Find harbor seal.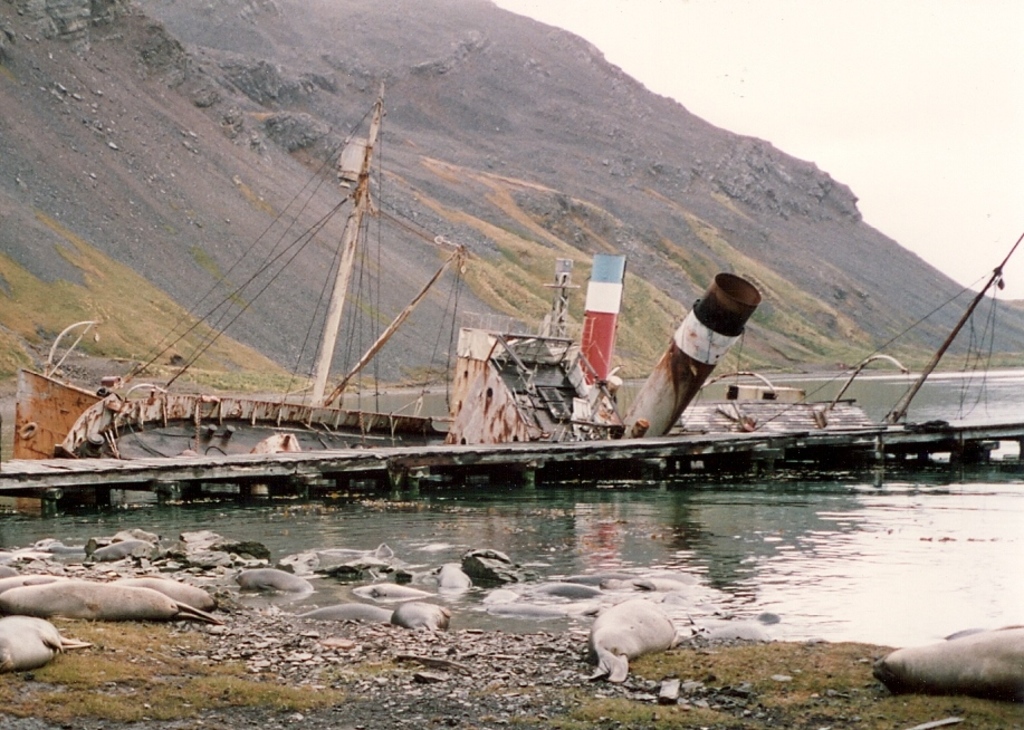
select_region(360, 583, 436, 601).
